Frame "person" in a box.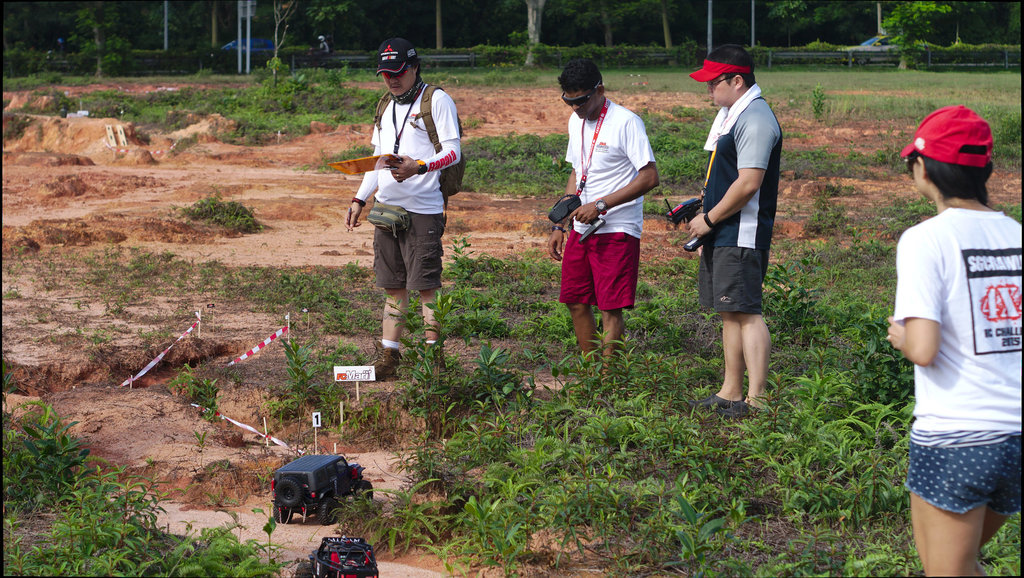
{"x1": 550, "y1": 51, "x2": 661, "y2": 381}.
